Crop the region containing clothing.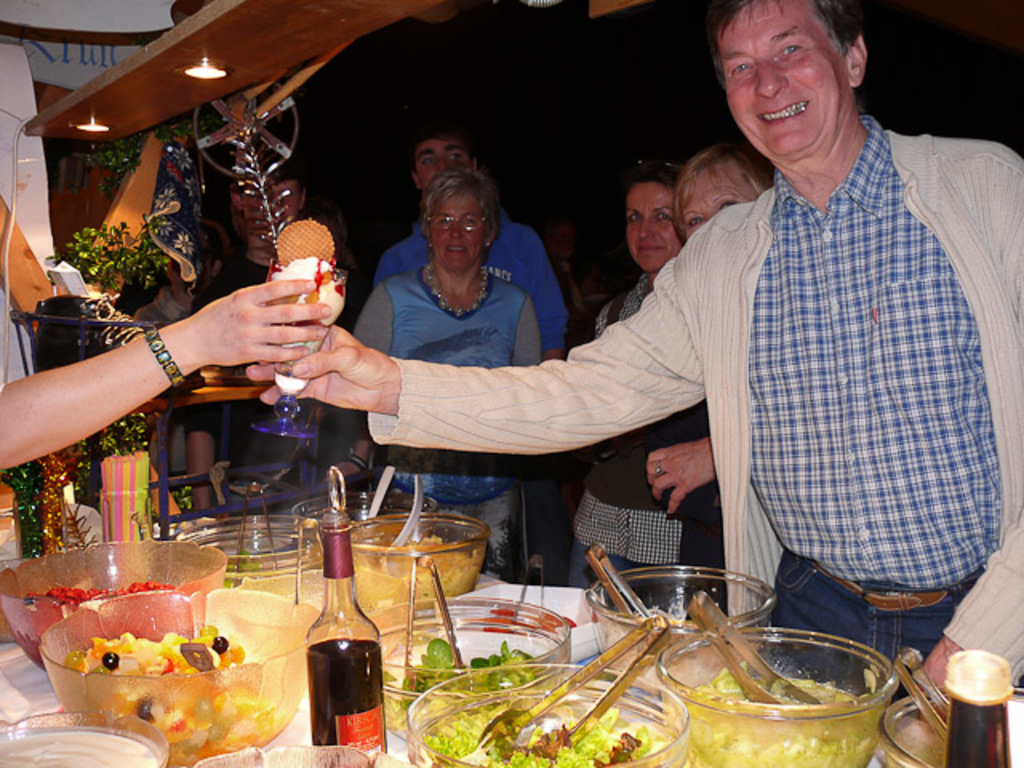
Crop region: (485, 98, 998, 634).
